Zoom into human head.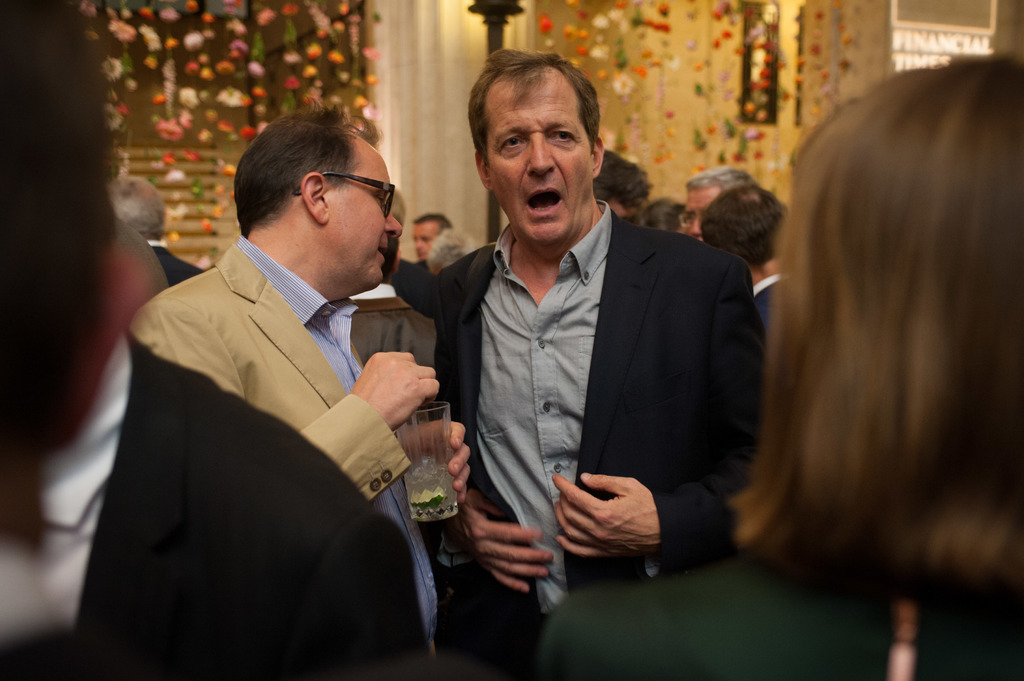
Zoom target: (411, 212, 452, 258).
